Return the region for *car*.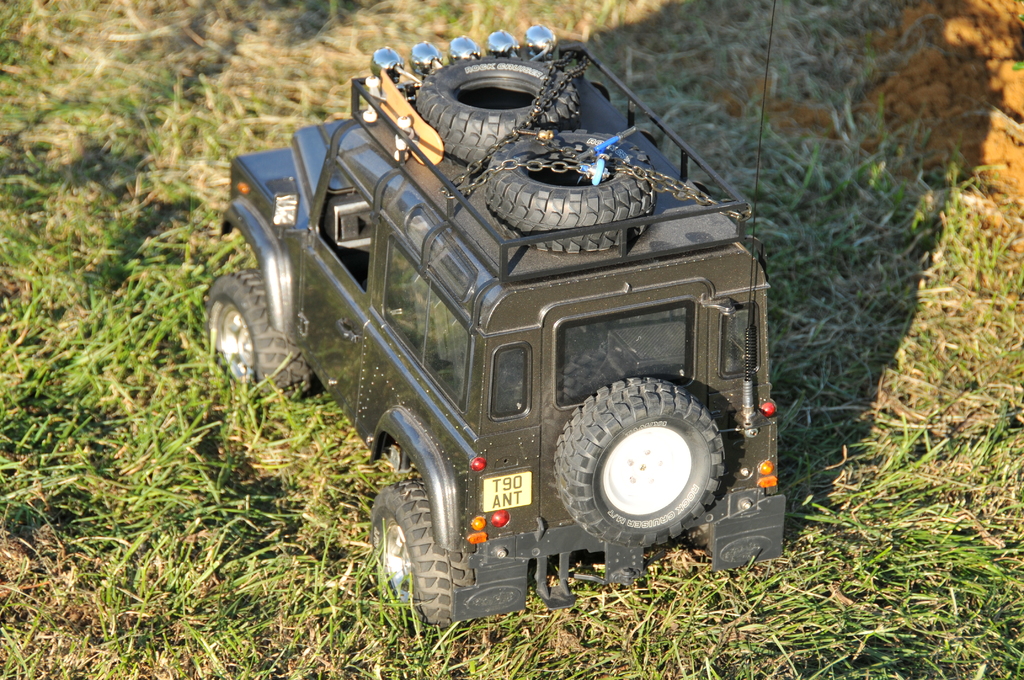
left=196, top=31, right=811, bottom=636.
